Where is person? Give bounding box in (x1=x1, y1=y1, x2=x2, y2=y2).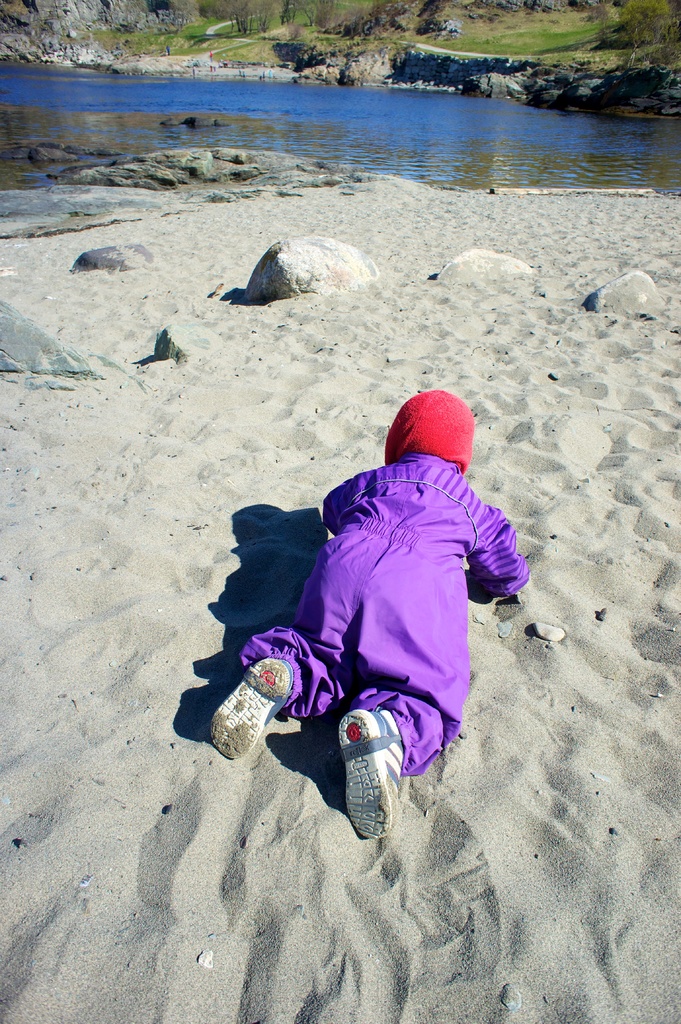
(x1=214, y1=386, x2=534, y2=841).
